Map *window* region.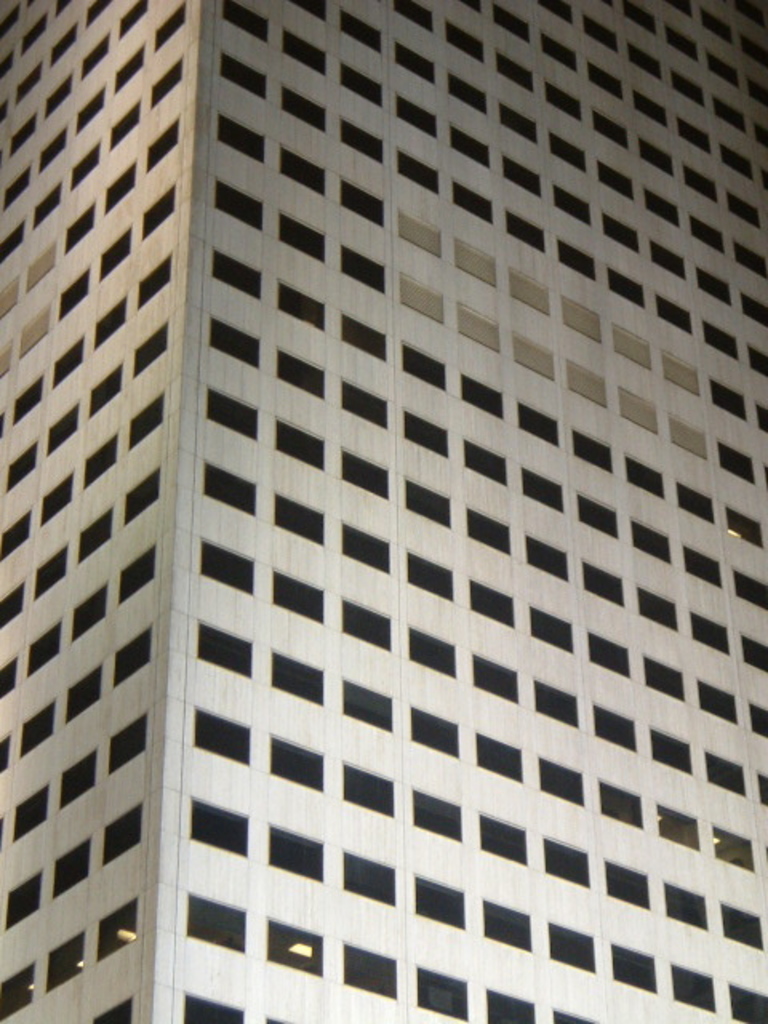
Mapped to BBox(202, 458, 261, 514).
